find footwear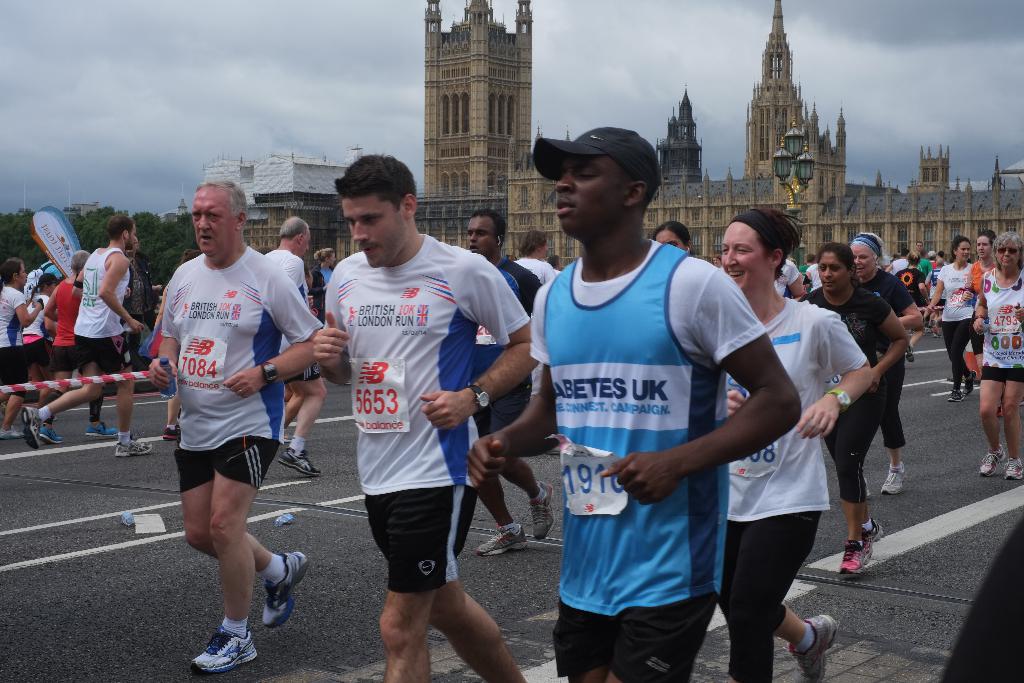
[980, 445, 1007, 477]
